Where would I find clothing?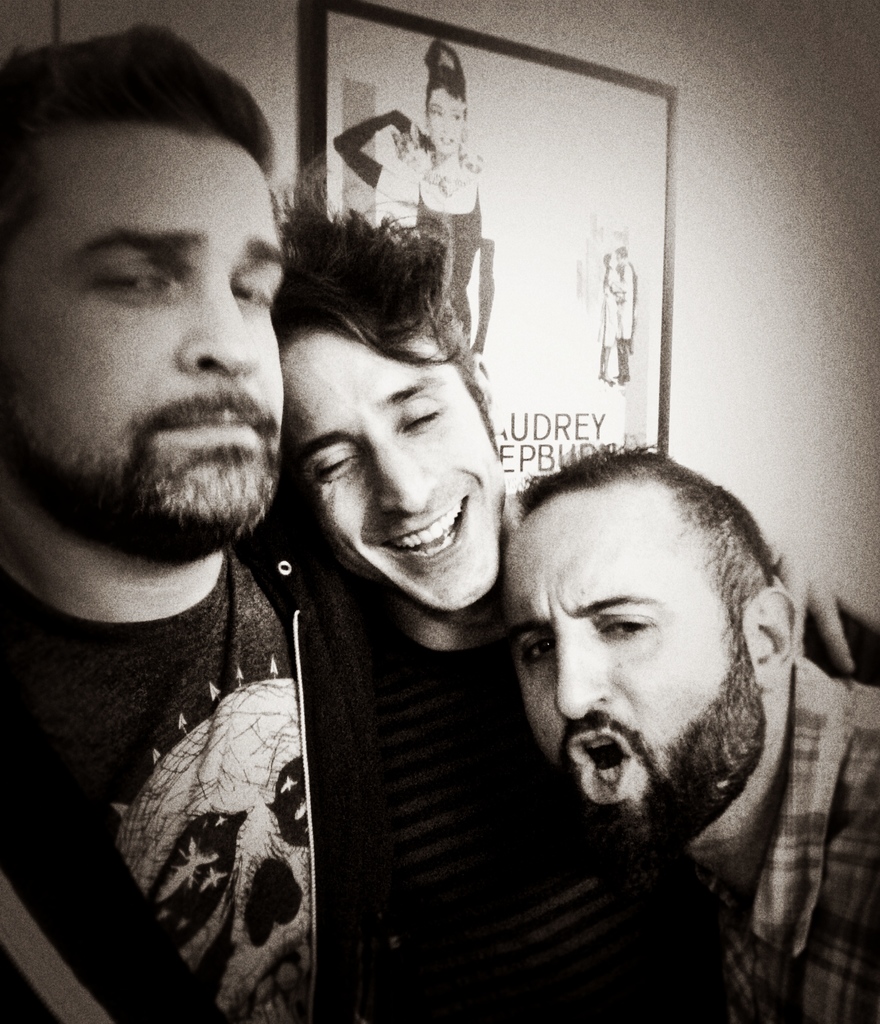
At 701 659 879 1023.
